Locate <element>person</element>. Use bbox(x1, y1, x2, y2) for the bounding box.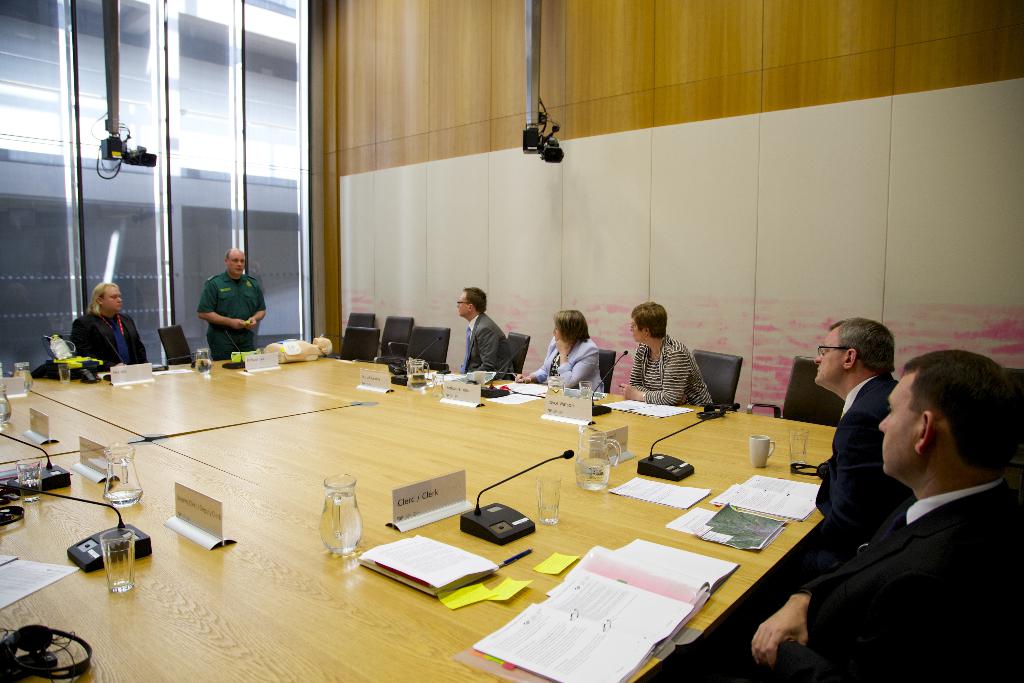
bbox(198, 248, 268, 361).
